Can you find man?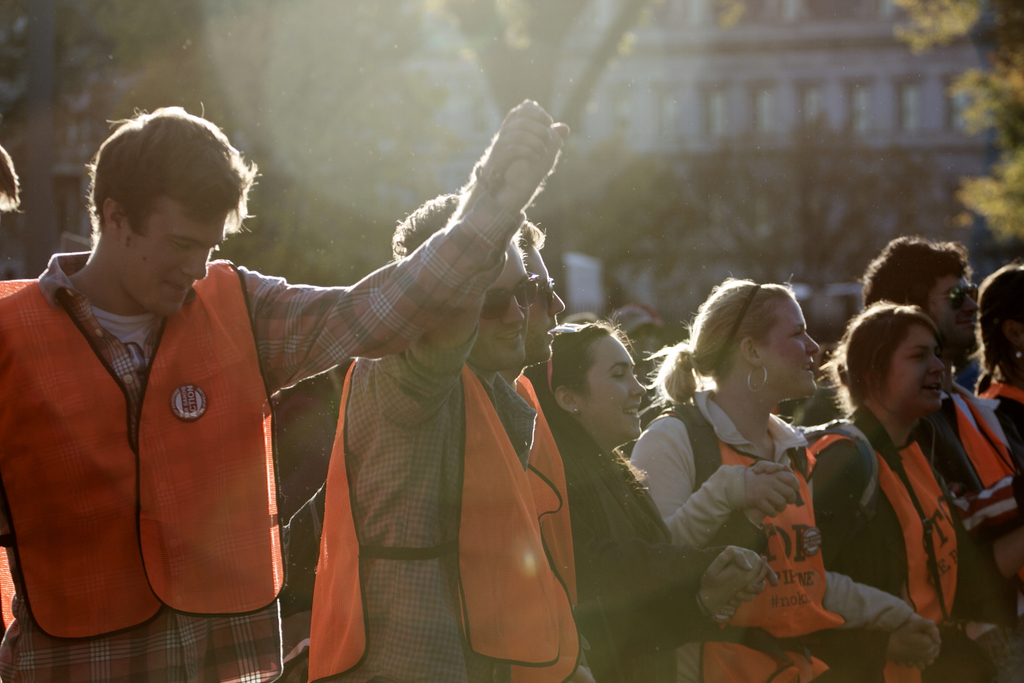
Yes, bounding box: [606,306,669,467].
